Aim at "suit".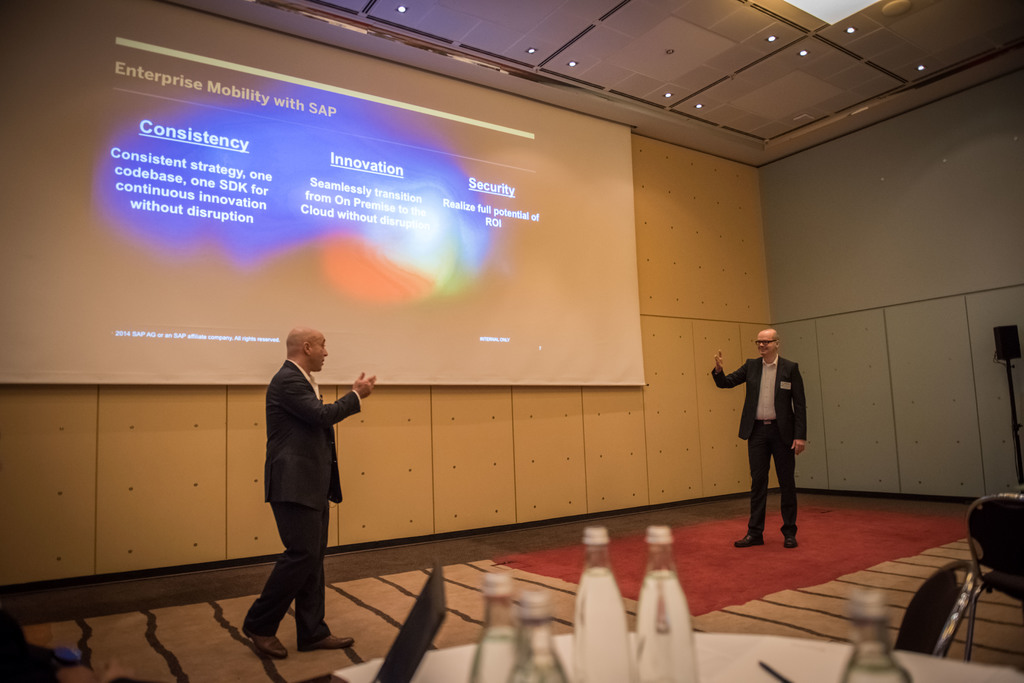
Aimed at 712:357:806:544.
